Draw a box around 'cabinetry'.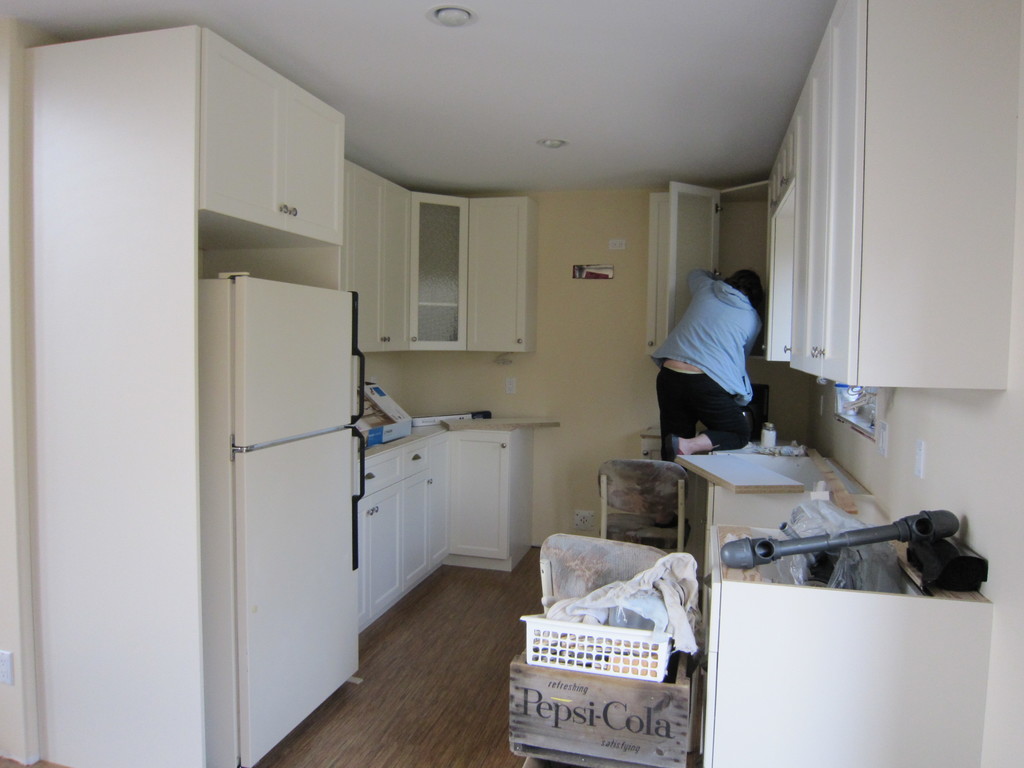
bbox(650, 0, 1023, 393).
